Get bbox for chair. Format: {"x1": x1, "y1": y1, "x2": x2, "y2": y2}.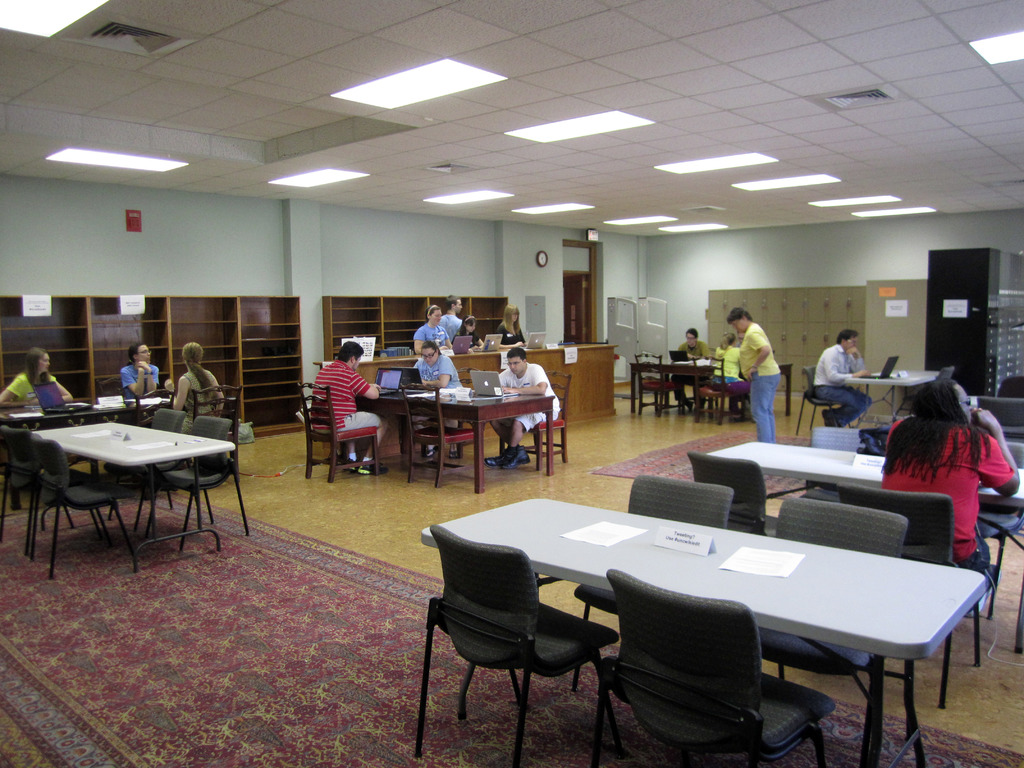
{"x1": 634, "y1": 478, "x2": 741, "y2": 524}.
